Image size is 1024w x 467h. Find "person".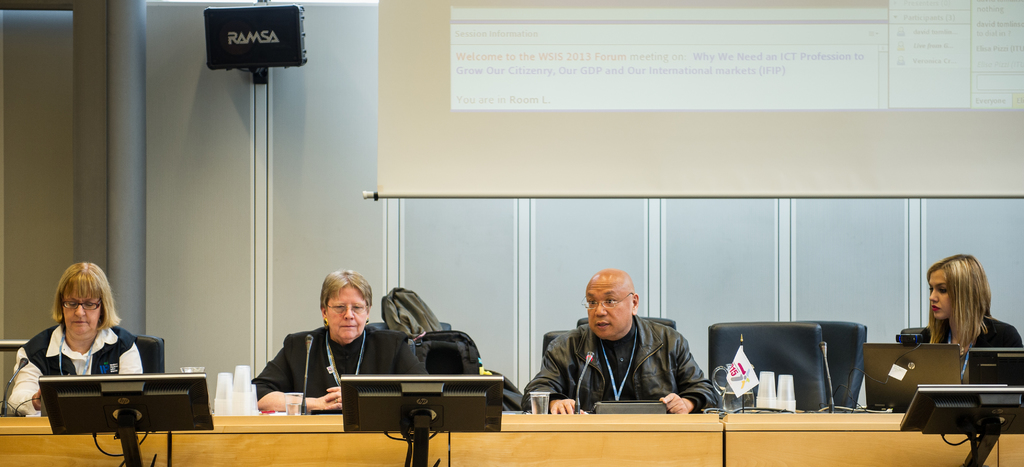
<box>546,271,710,422</box>.
